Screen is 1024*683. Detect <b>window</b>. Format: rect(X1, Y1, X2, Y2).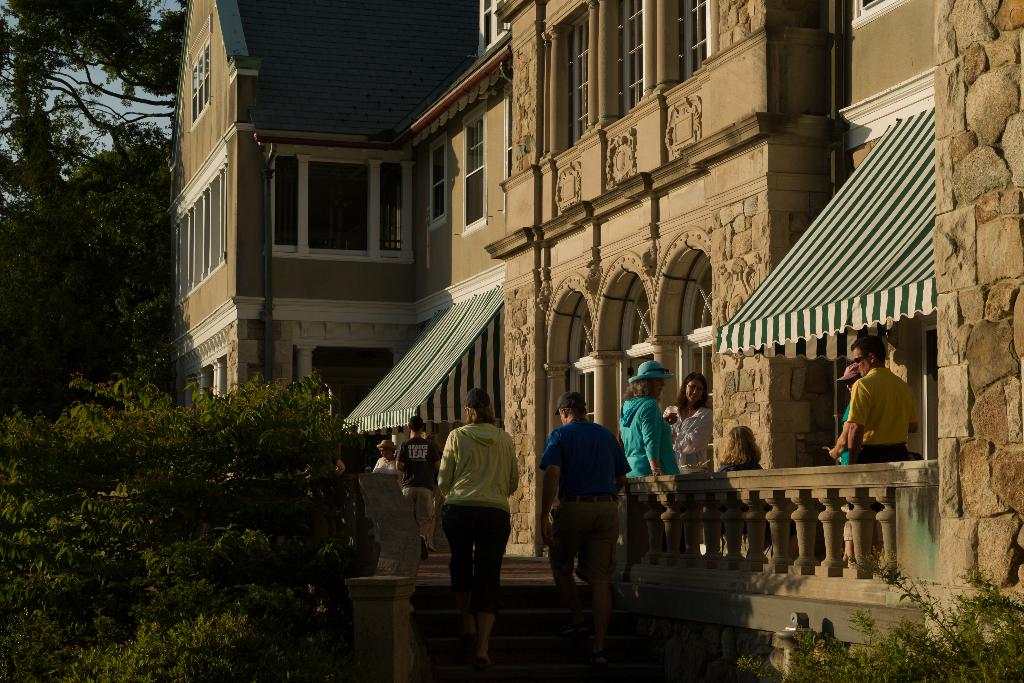
rect(845, 0, 910, 24).
